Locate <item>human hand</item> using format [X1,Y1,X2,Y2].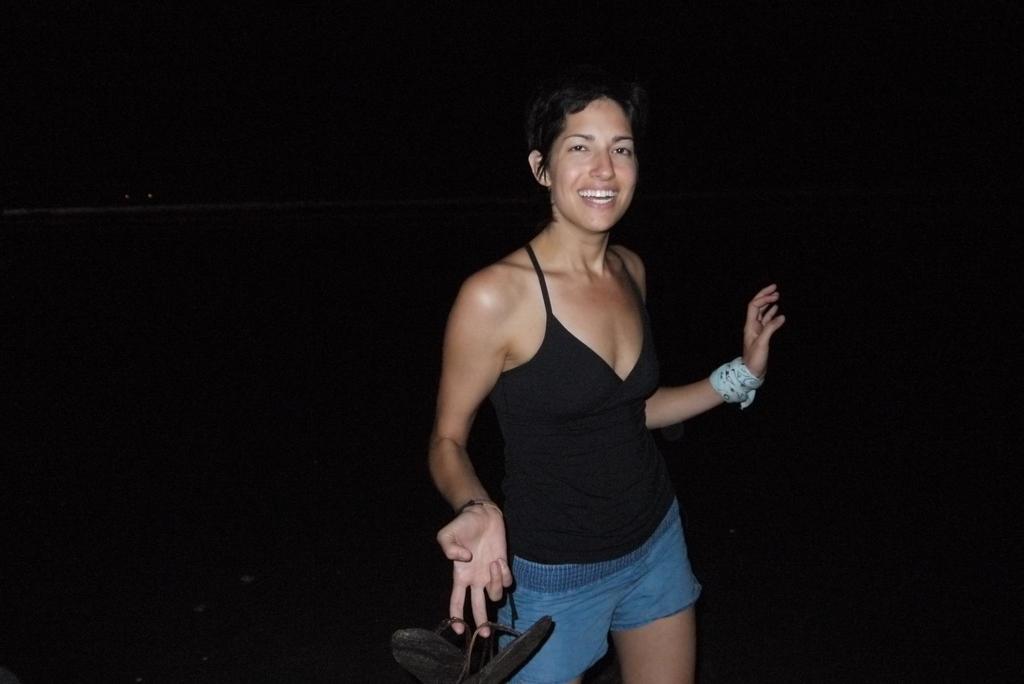
[742,284,784,379].
